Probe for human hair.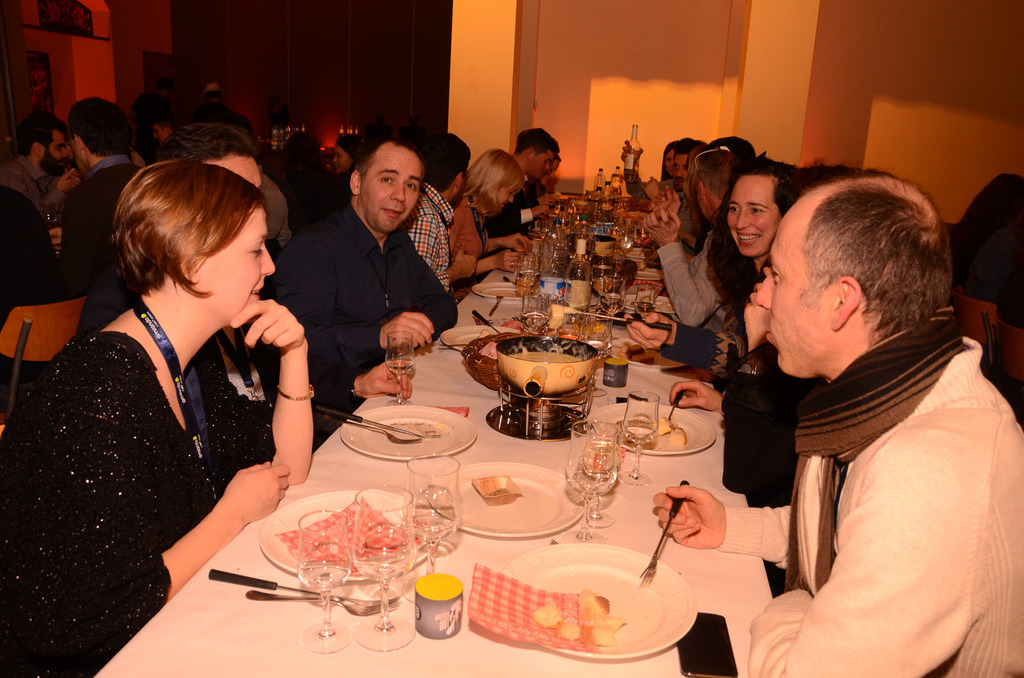
Probe result: [left=681, top=148, right=703, bottom=237].
